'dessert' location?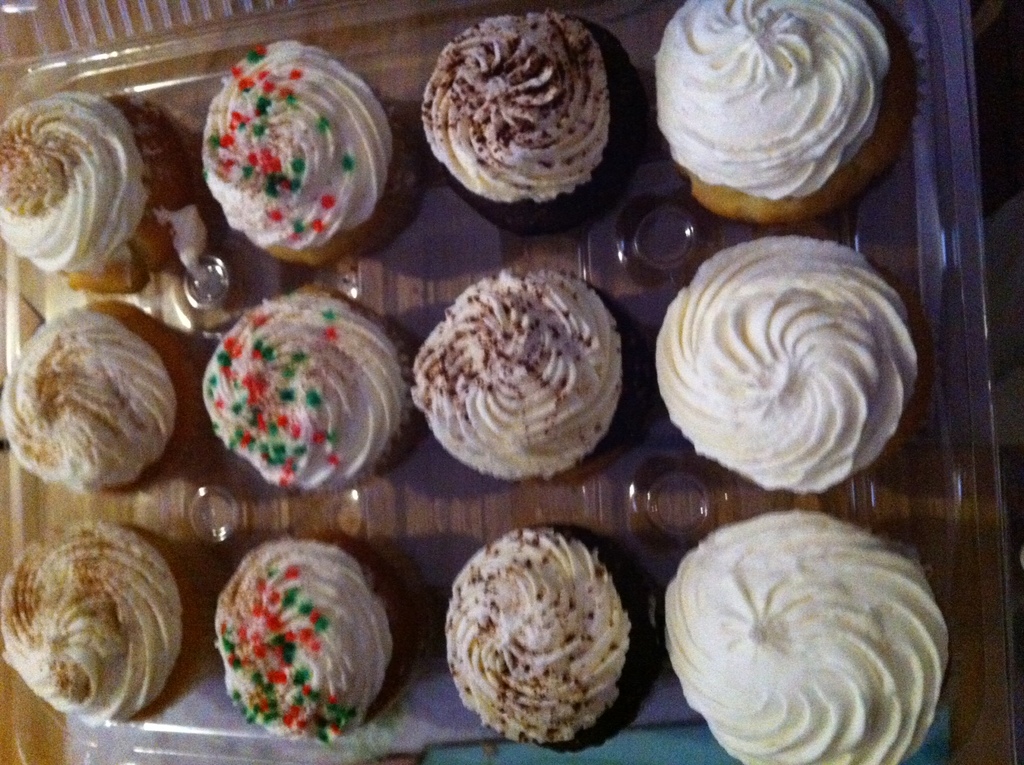
[654,243,918,496]
